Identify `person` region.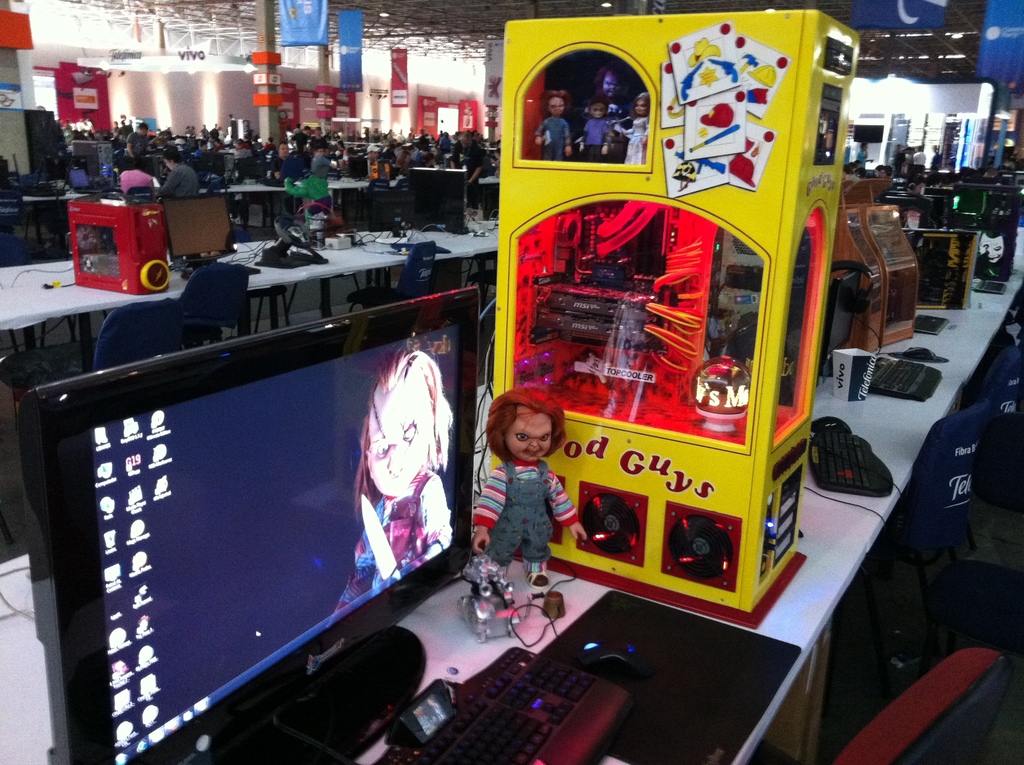
Region: 572/94/614/164.
